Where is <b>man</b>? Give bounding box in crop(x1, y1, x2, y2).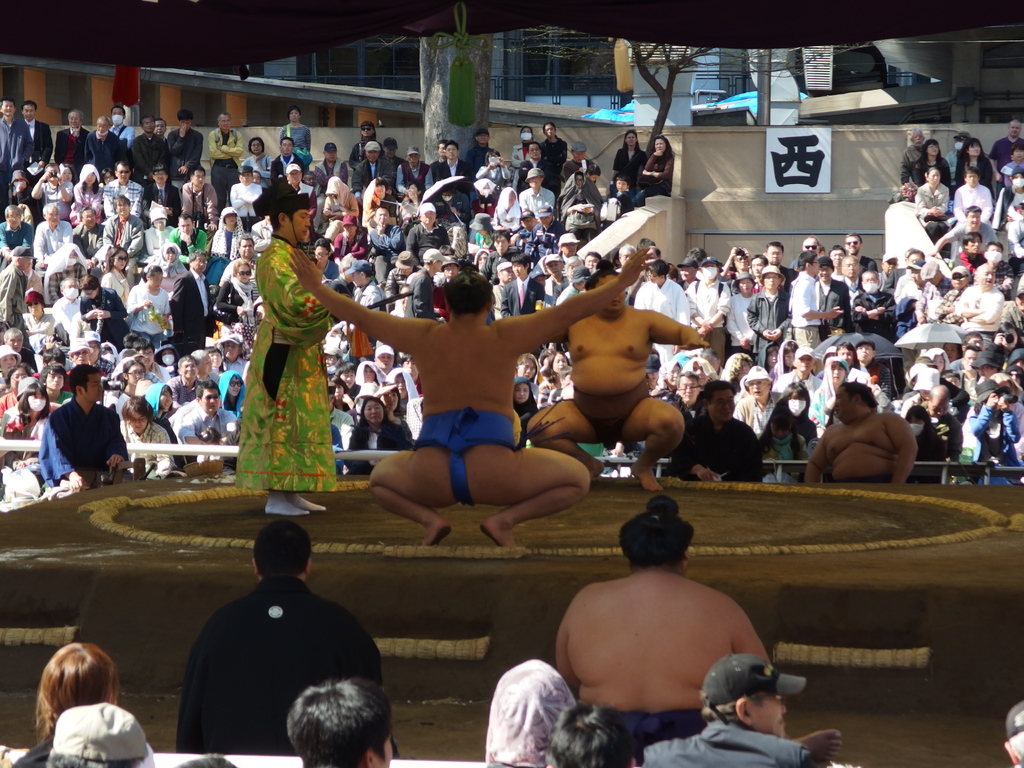
crop(284, 163, 319, 233).
